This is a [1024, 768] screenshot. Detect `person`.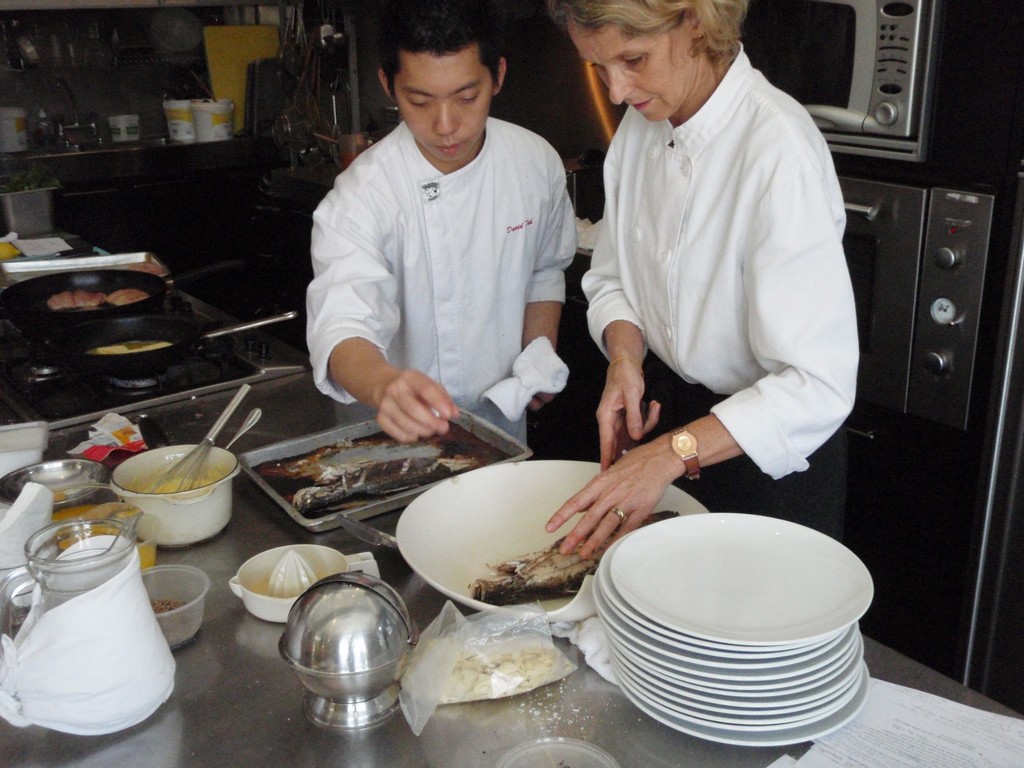
select_region(307, 0, 577, 470).
